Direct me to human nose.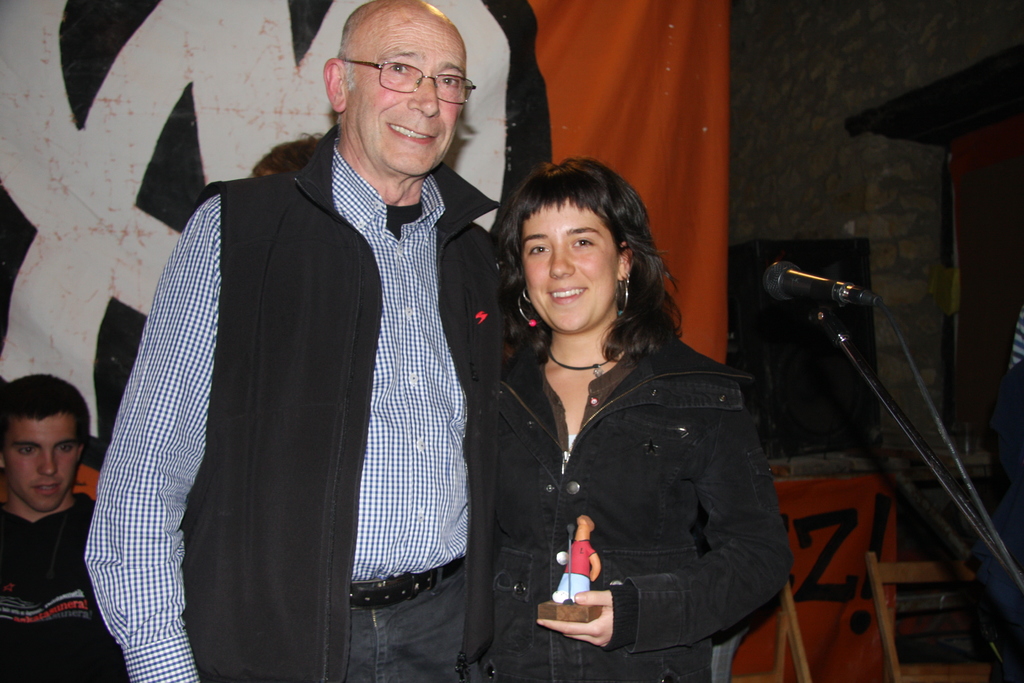
Direction: rect(548, 243, 573, 274).
